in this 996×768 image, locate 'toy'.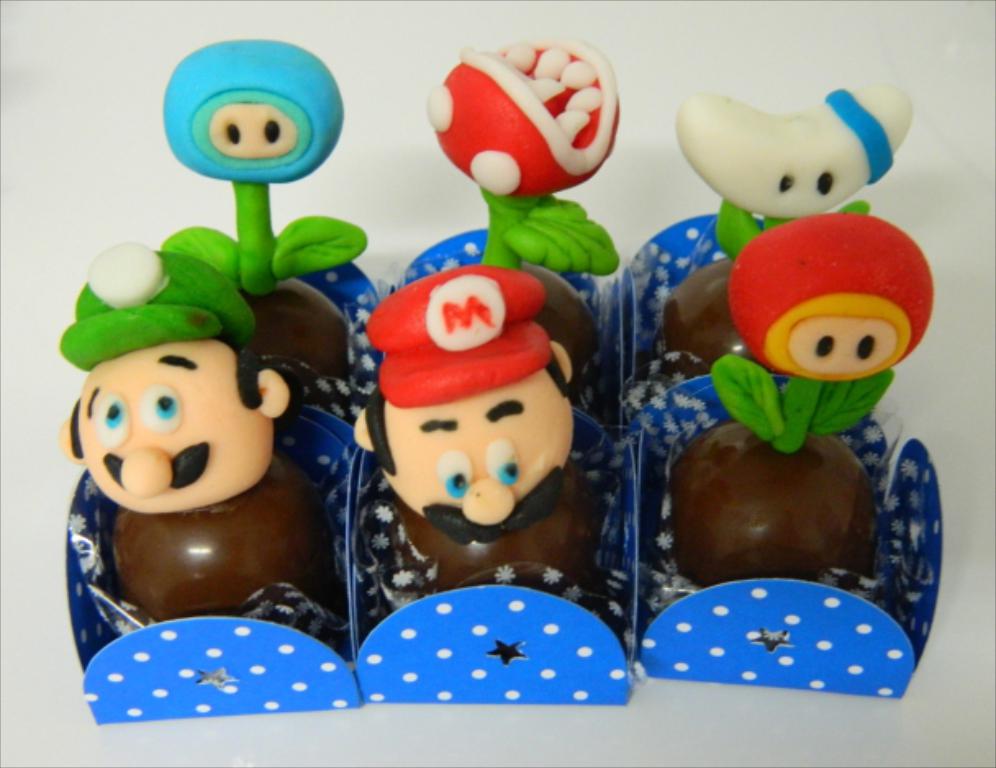
Bounding box: box=[351, 260, 590, 593].
